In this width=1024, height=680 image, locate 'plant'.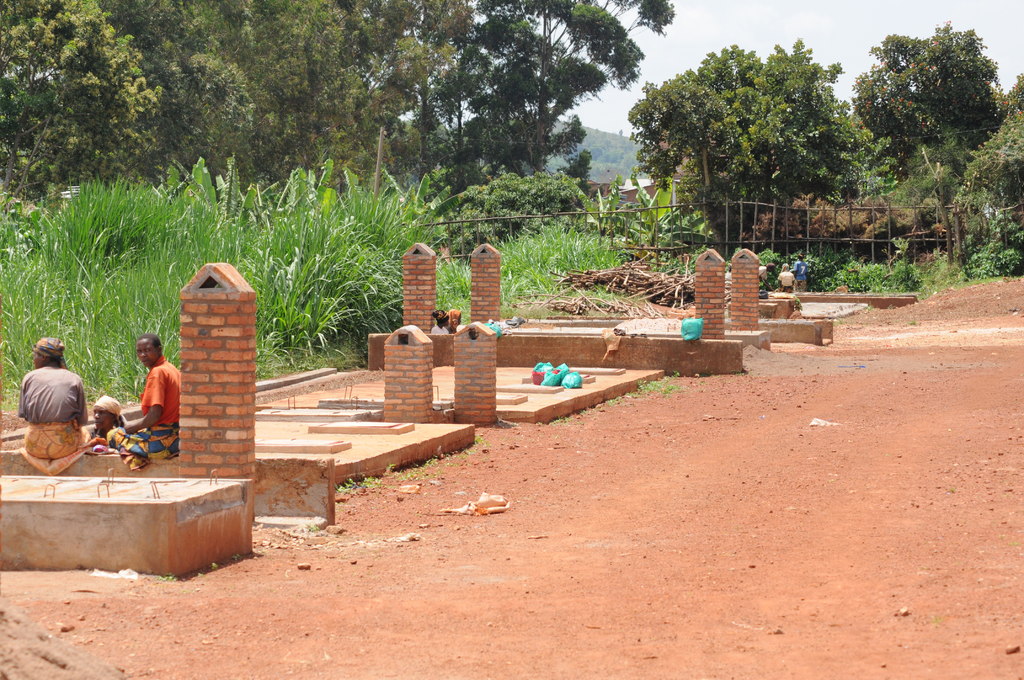
Bounding box: [x1=451, y1=172, x2=605, y2=239].
